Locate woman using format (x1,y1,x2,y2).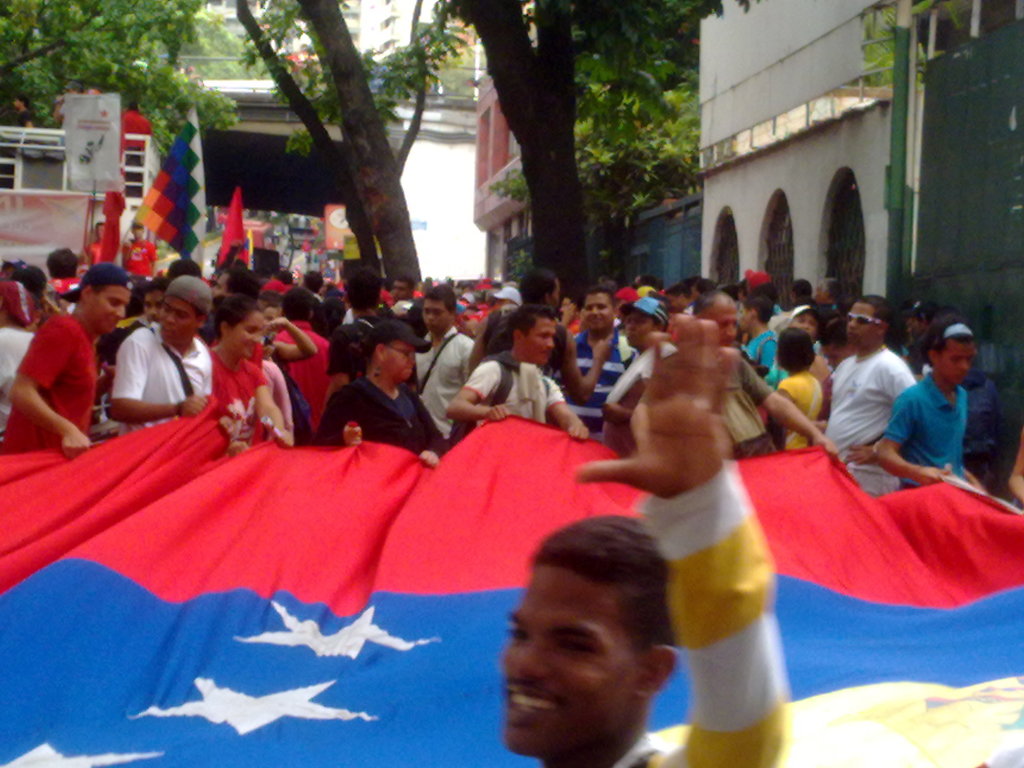
(202,294,289,456).
